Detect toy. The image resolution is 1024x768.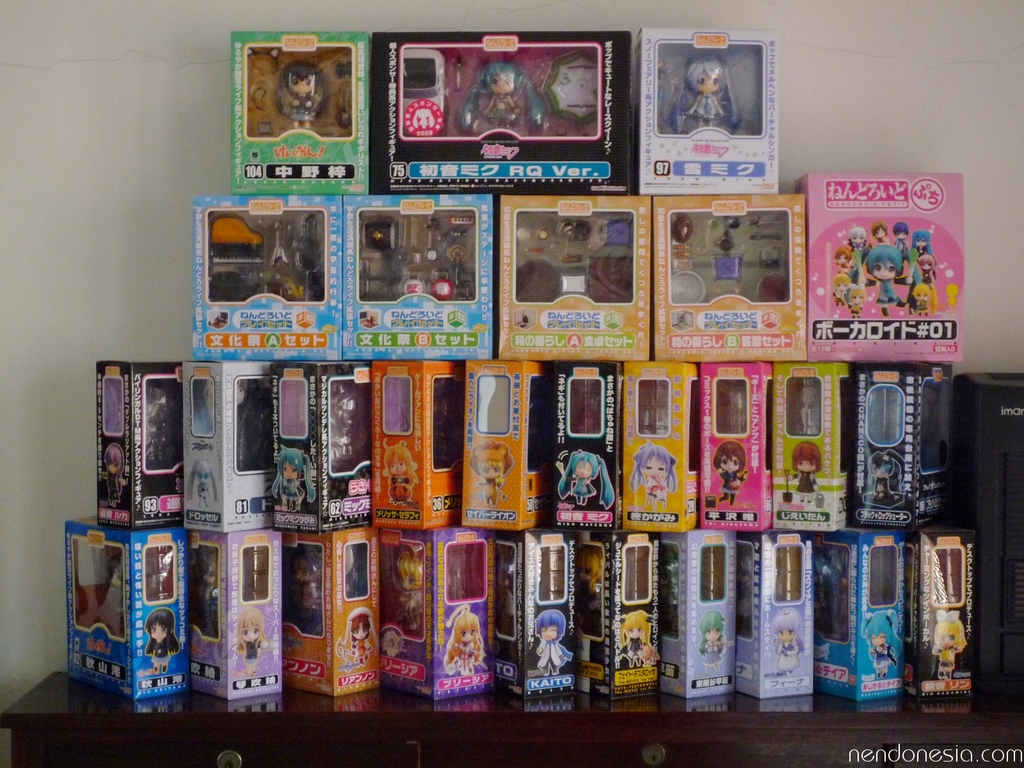
select_region(627, 438, 680, 513).
